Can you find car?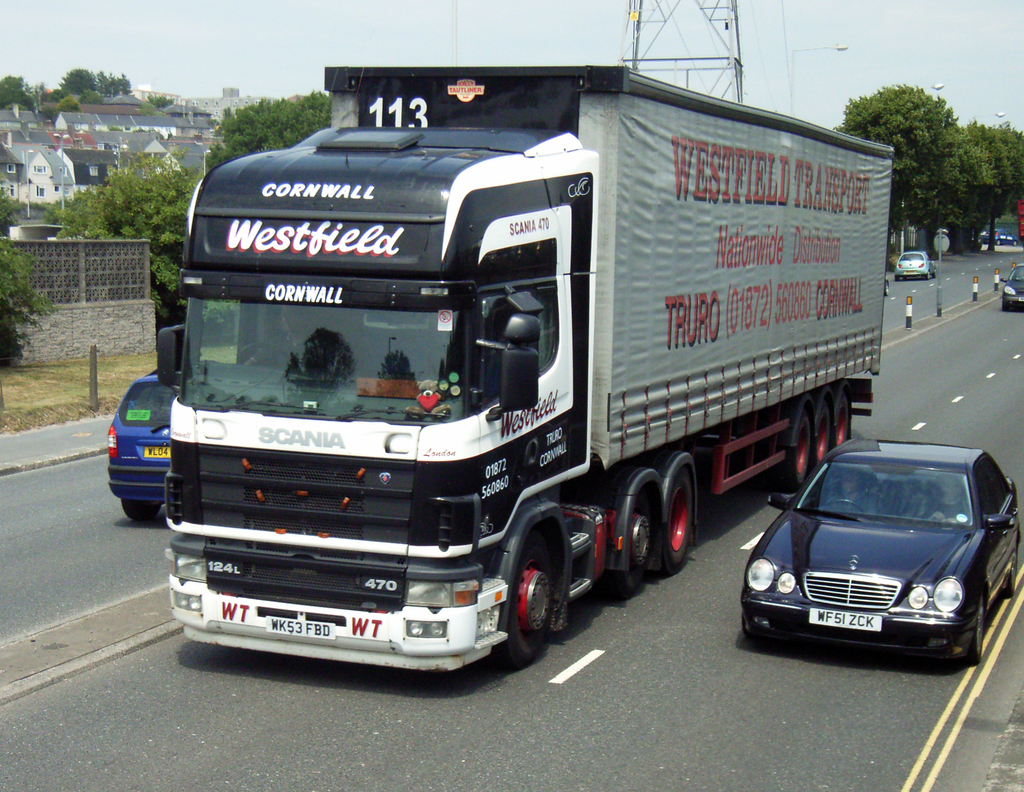
Yes, bounding box: (108, 361, 218, 520).
